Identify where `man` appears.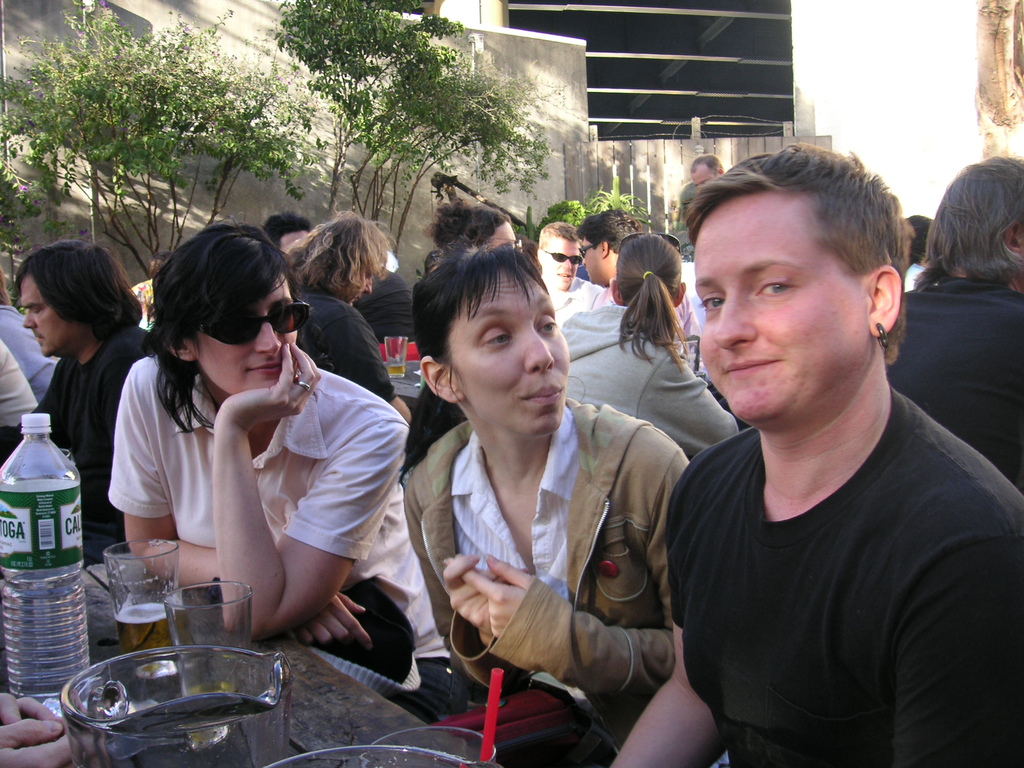
Appears at crop(689, 154, 726, 191).
